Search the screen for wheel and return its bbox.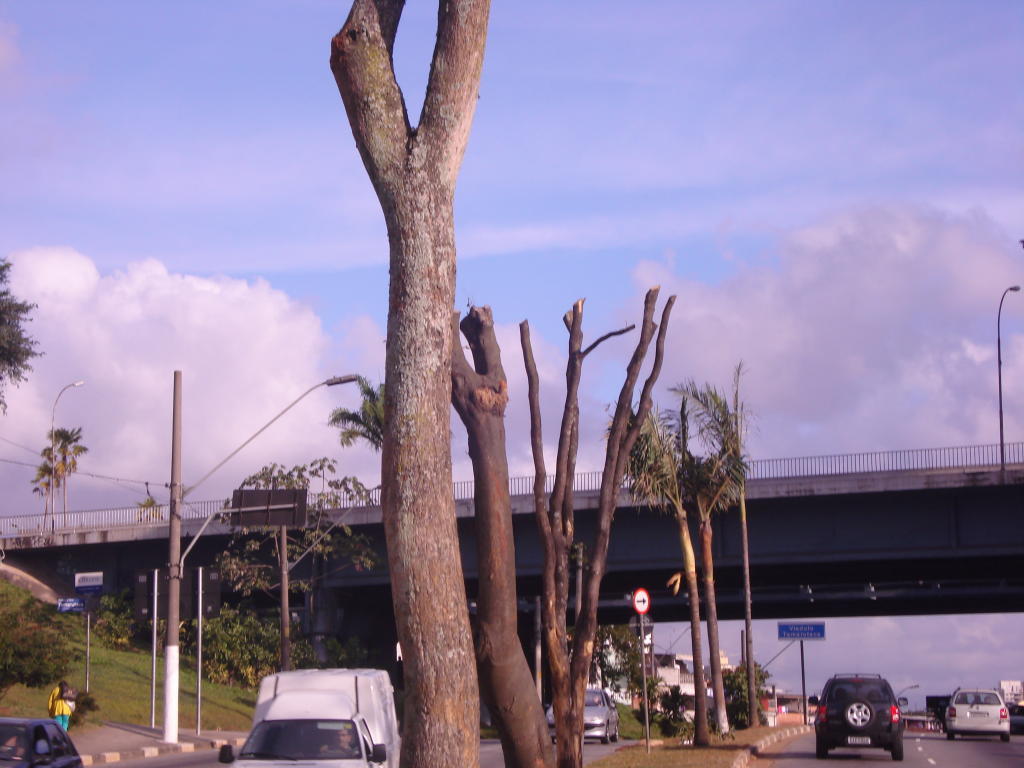
Found: {"left": 891, "top": 750, "right": 902, "bottom": 761}.
